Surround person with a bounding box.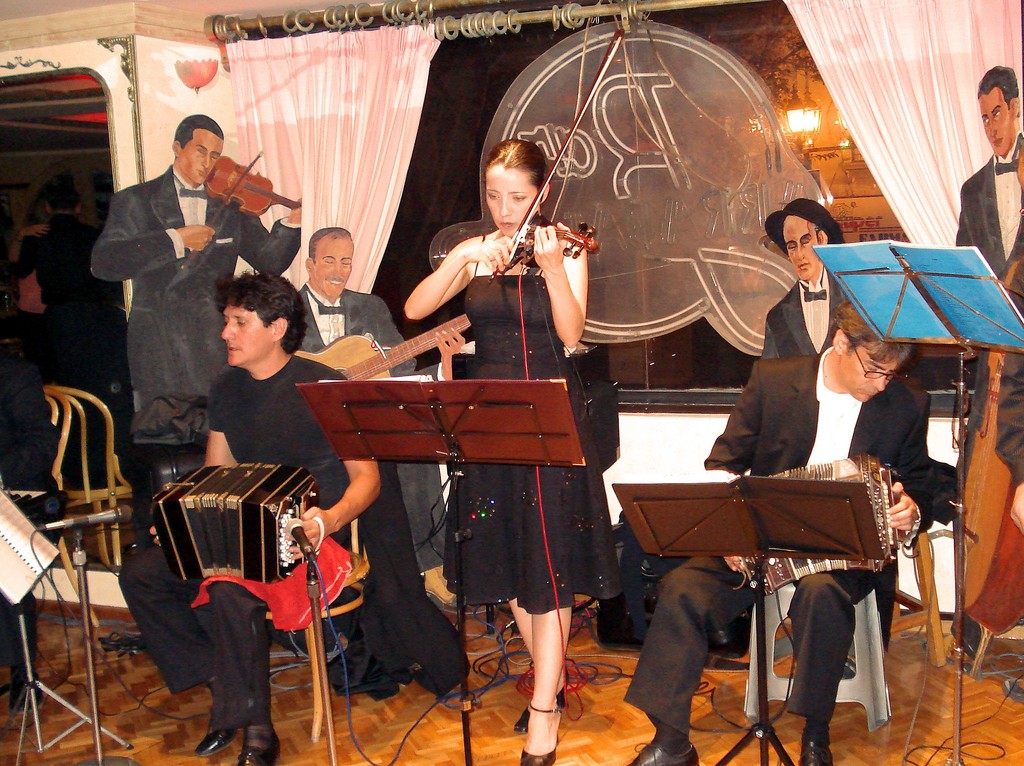
rect(631, 298, 938, 765).
